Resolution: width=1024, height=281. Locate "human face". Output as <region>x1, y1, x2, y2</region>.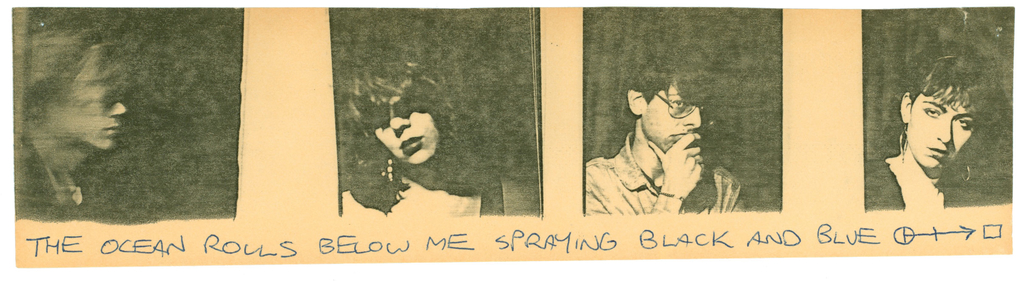
<region>906, 86, 977, 176</region>.
